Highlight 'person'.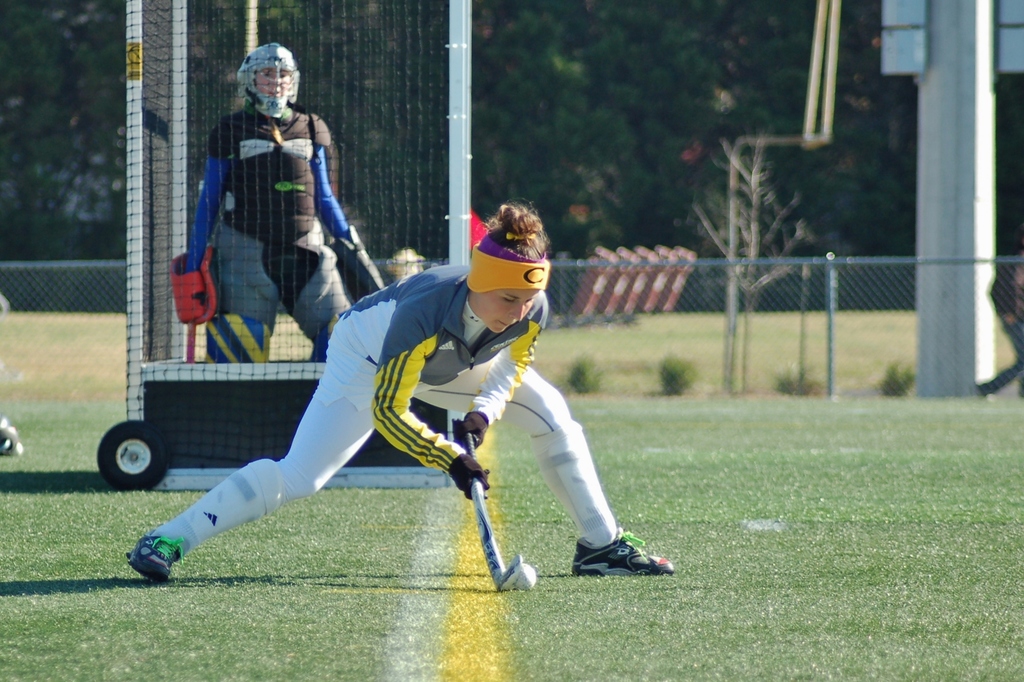
Highlighted region: bbox(127, 208, 674, 575).
